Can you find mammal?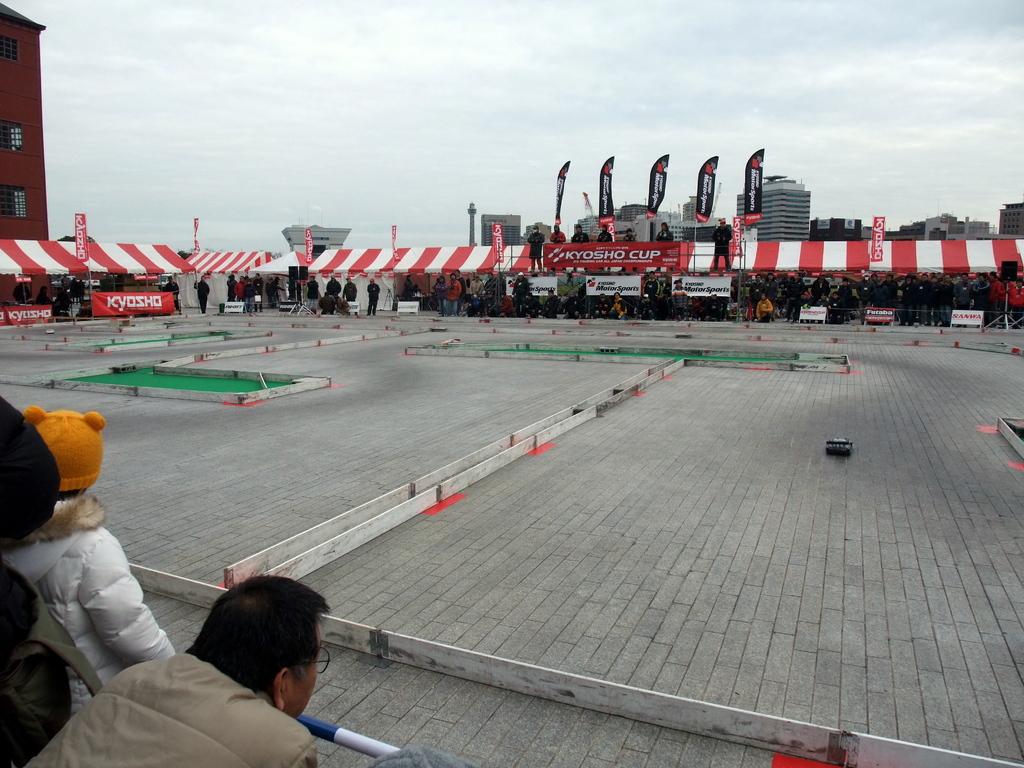
Yes, bounding box: <bbox>13, 281, 30, 305</bbox>.
